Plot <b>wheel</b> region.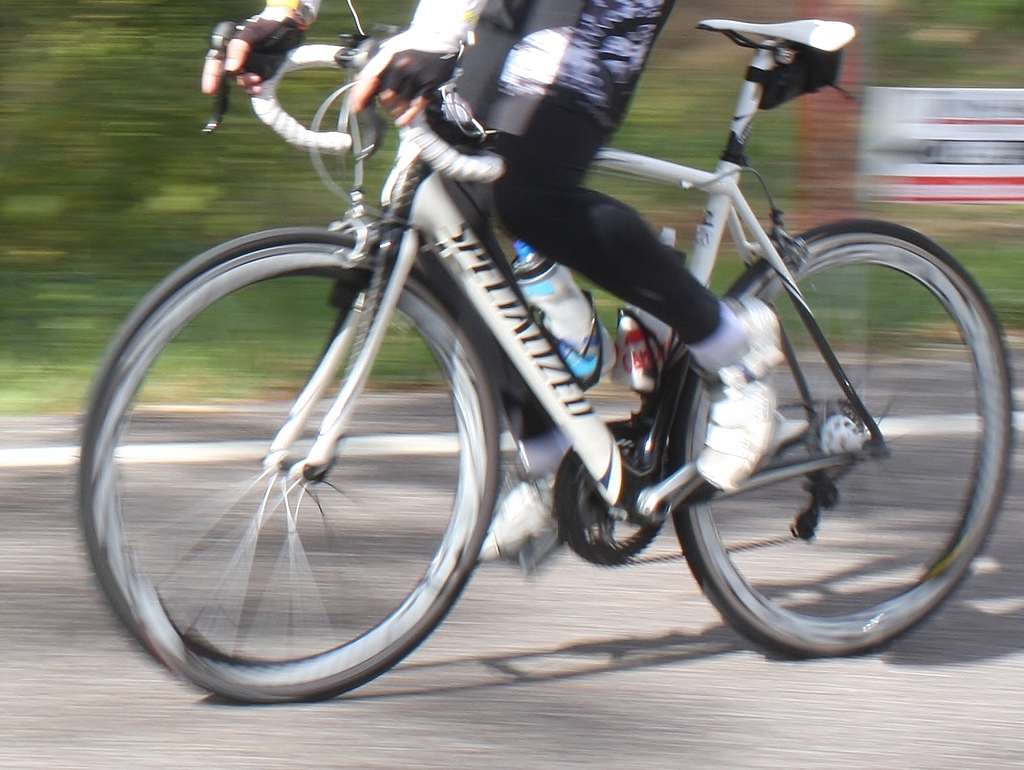
Plotted at bbox=[107, 246, 489, 689].
